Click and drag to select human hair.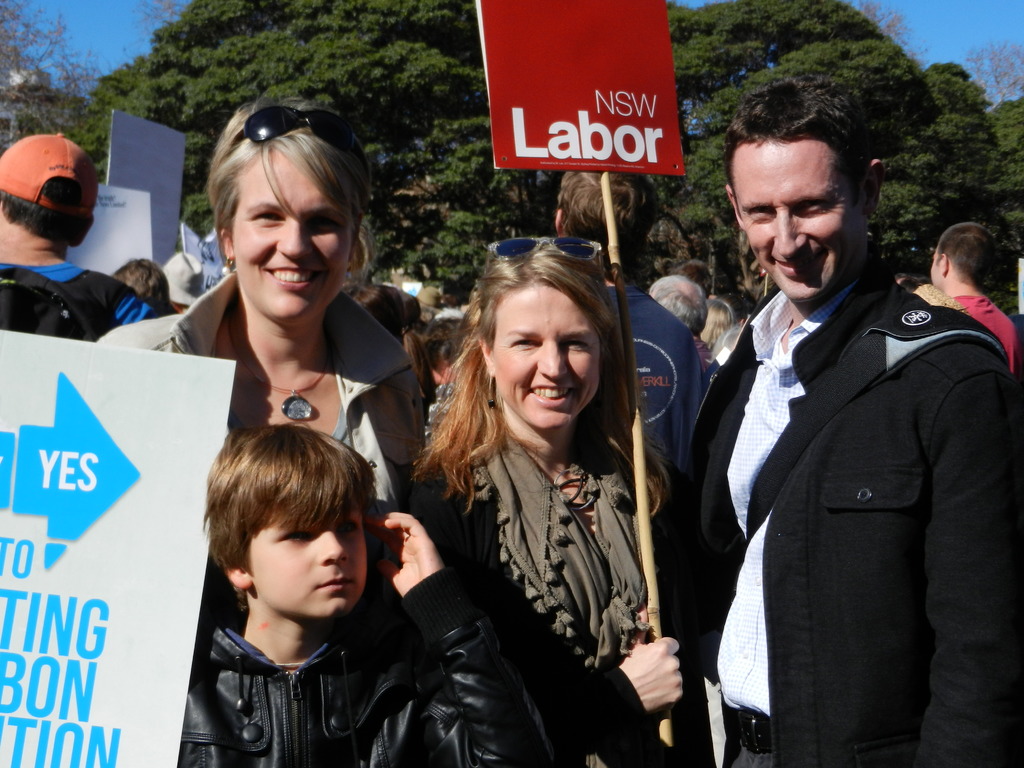
Selection: (893,271,924,292).
